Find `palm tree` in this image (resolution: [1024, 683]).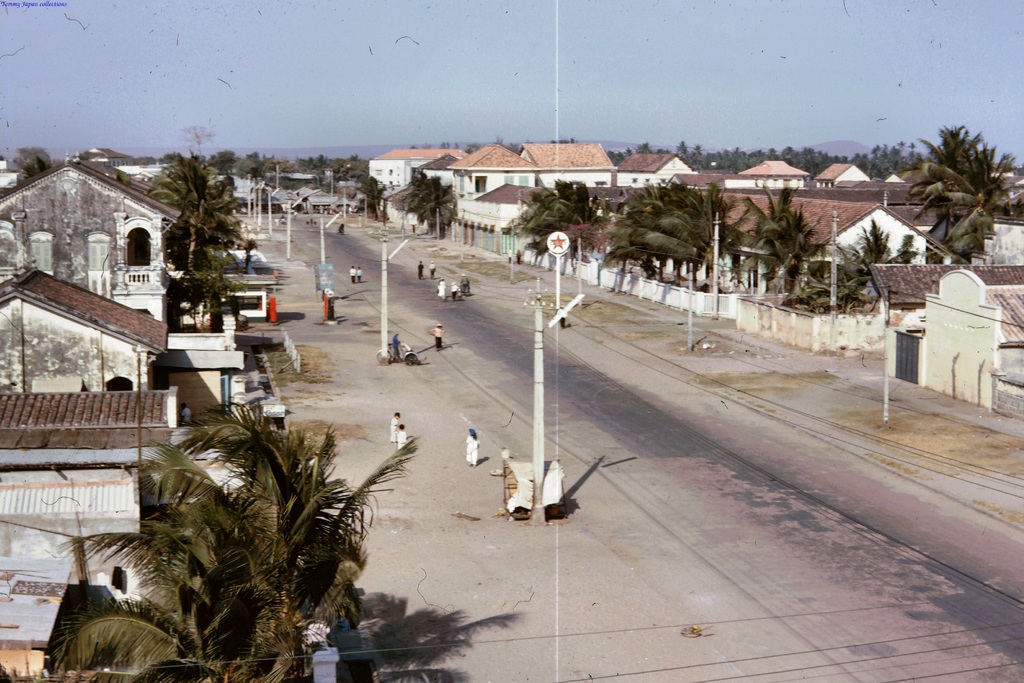
348:172:387:228.
